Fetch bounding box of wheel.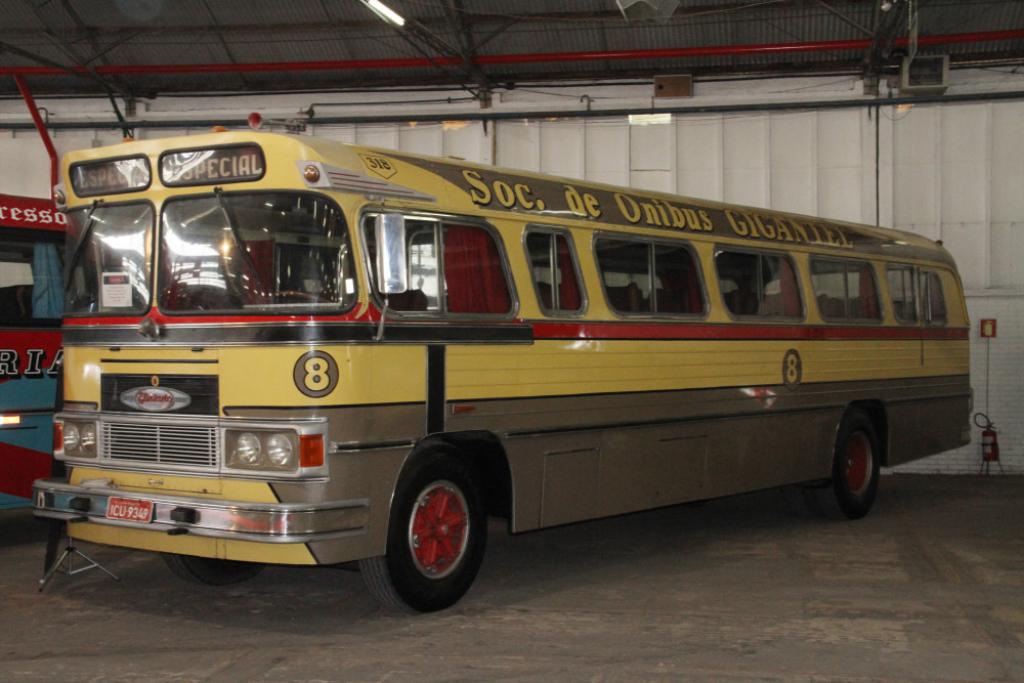
Bbox: box=[379, 466, 494, 601].
